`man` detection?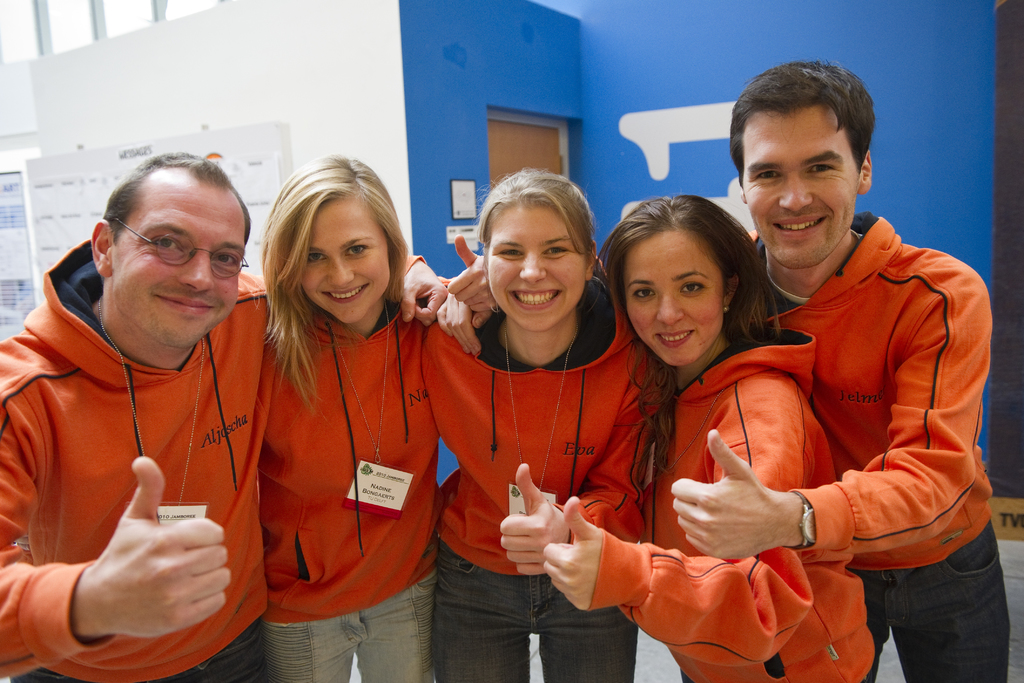
0, 147, 454, 682
